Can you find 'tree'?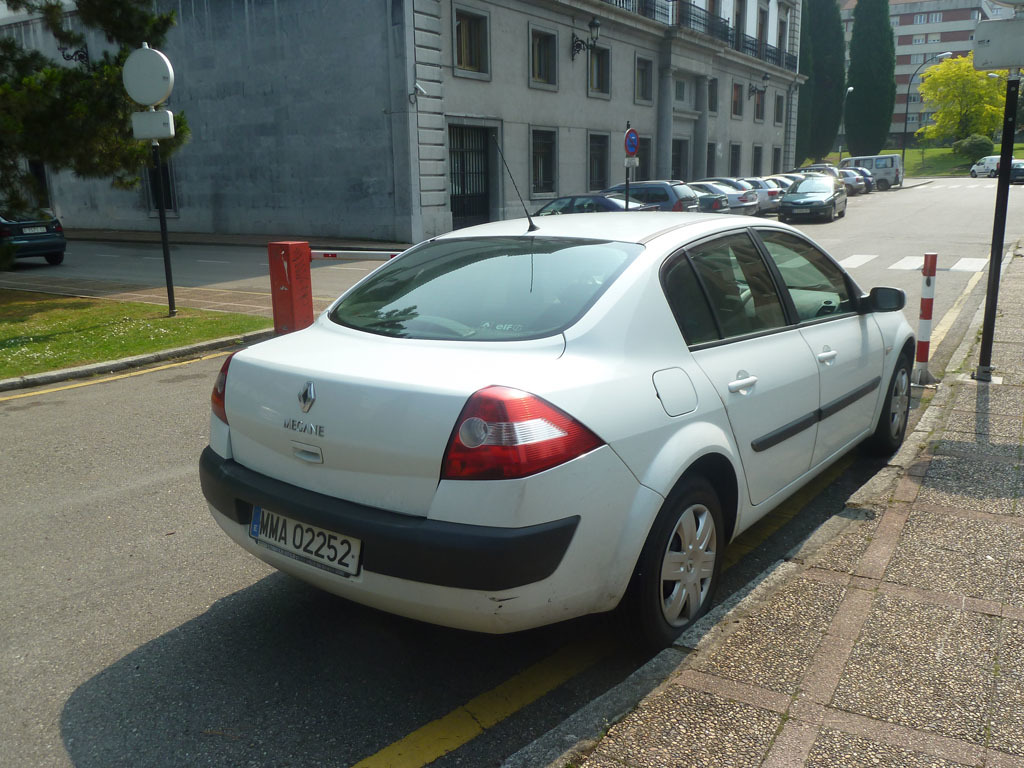
Yes, bounding box: {"left": 845, "top": 0, "right": 907, "bottom": 167}.
